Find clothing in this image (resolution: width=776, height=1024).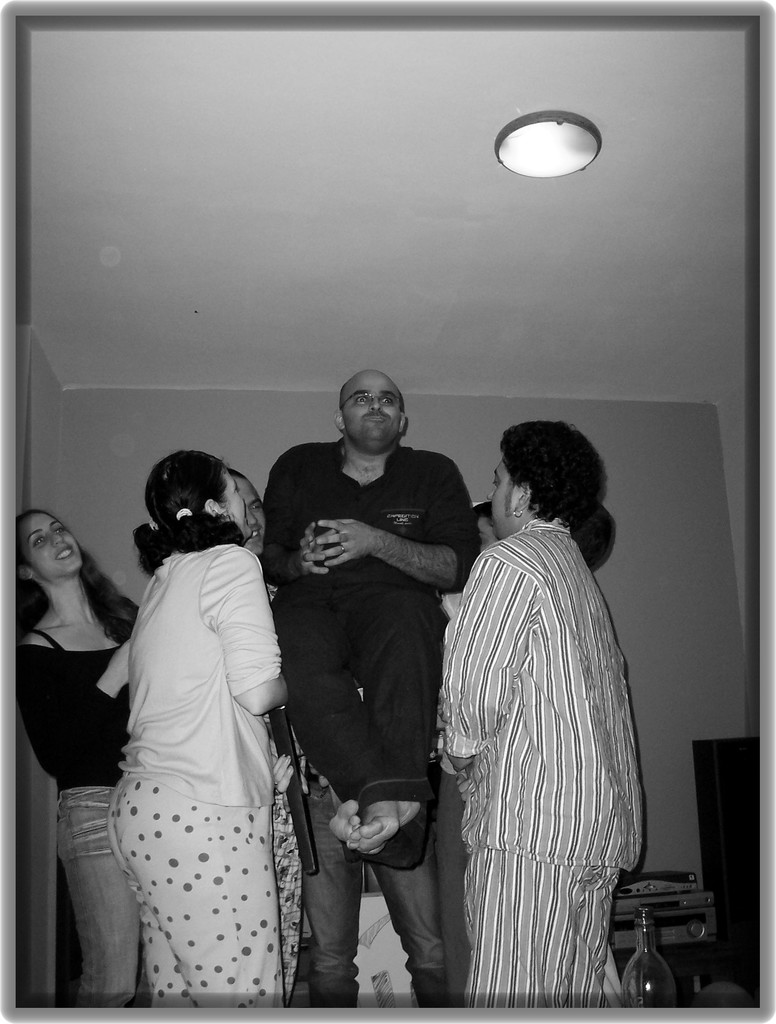
Rect(275, 717, 457, 1009).
